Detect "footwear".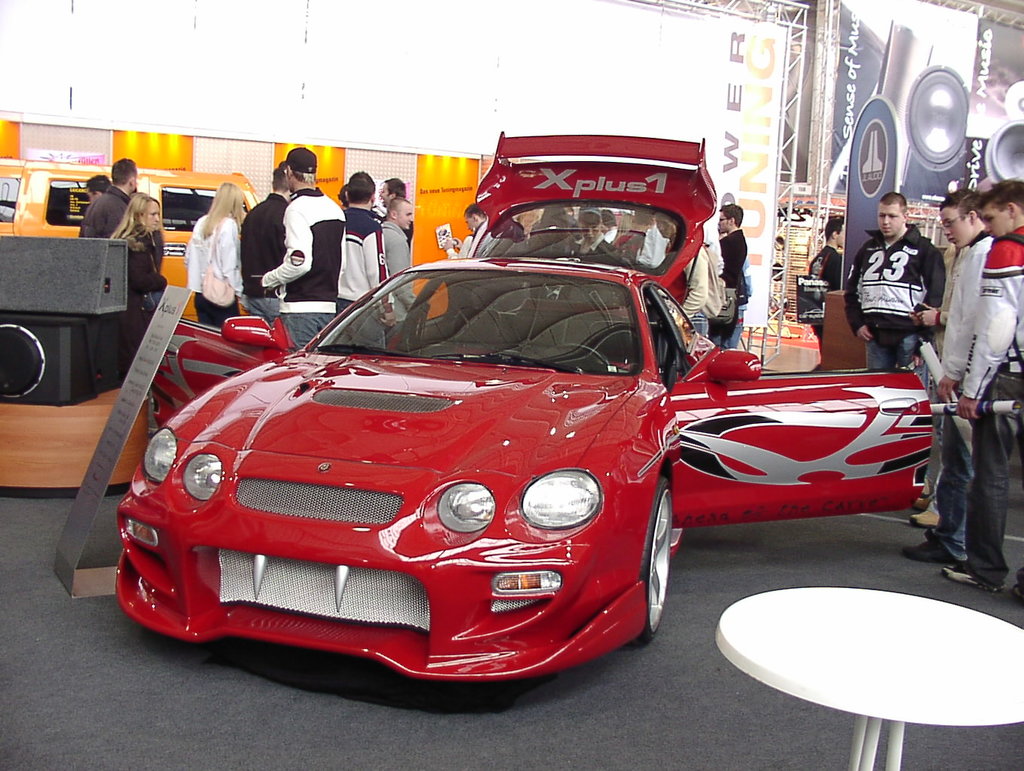
Detected at Rect(913, 508, 940, 527).
